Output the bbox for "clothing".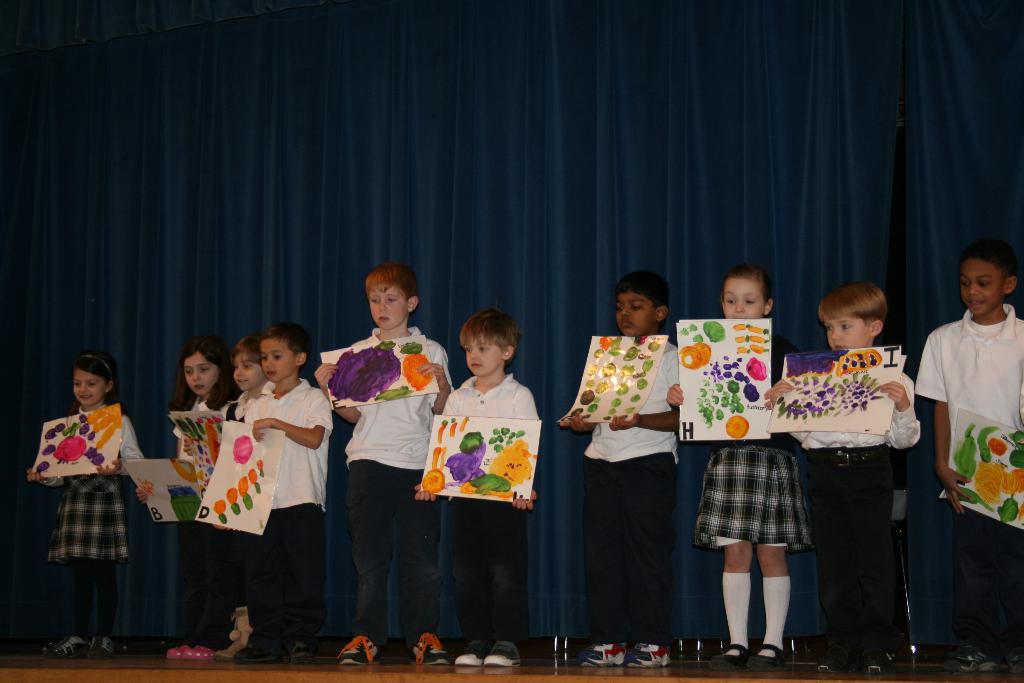
bbox=(785, 352, 943, 638).
